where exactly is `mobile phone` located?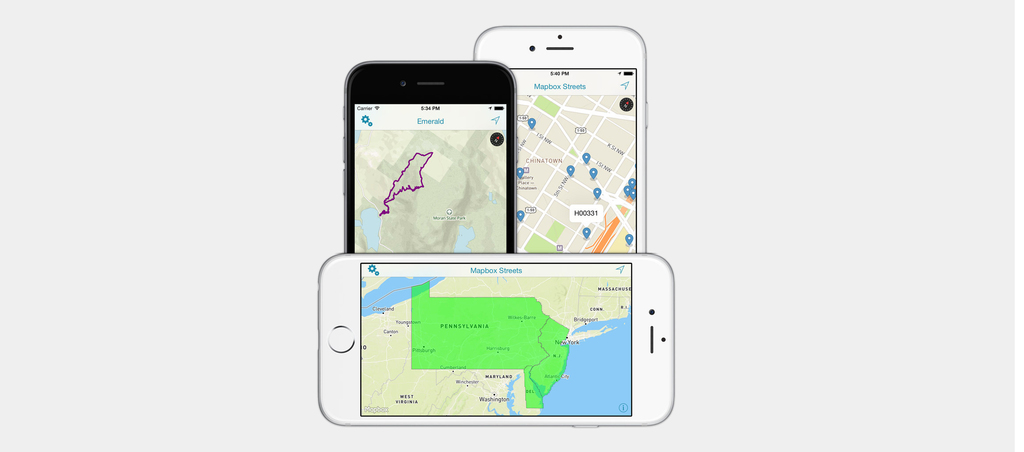
Its bounding box is 473, 22, 650, 248.
